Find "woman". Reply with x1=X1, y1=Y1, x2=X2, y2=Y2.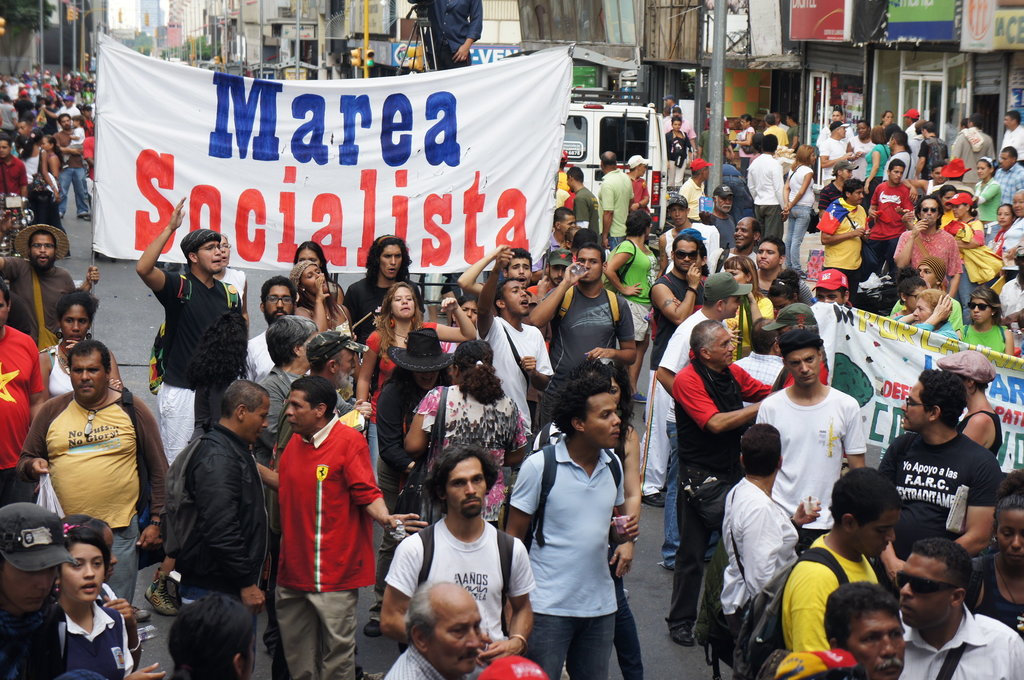
x1=547, y1=366, x2=645, y2=679.
